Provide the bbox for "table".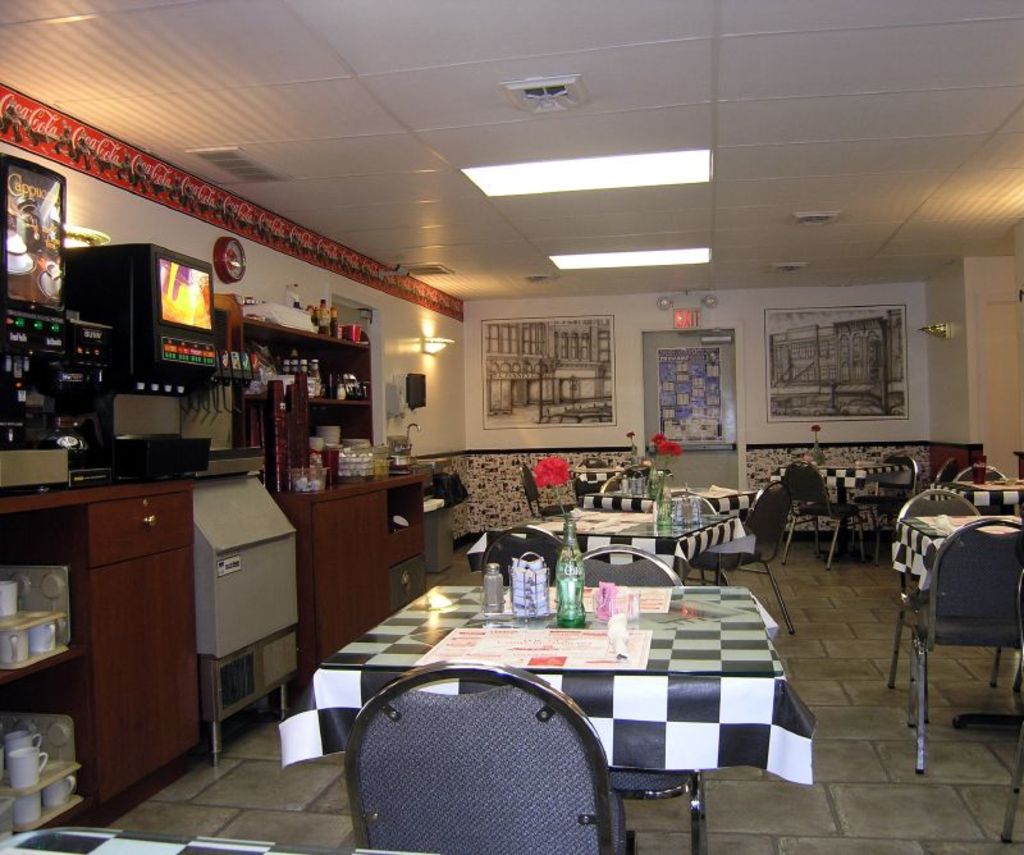
923/475/1023/516.
